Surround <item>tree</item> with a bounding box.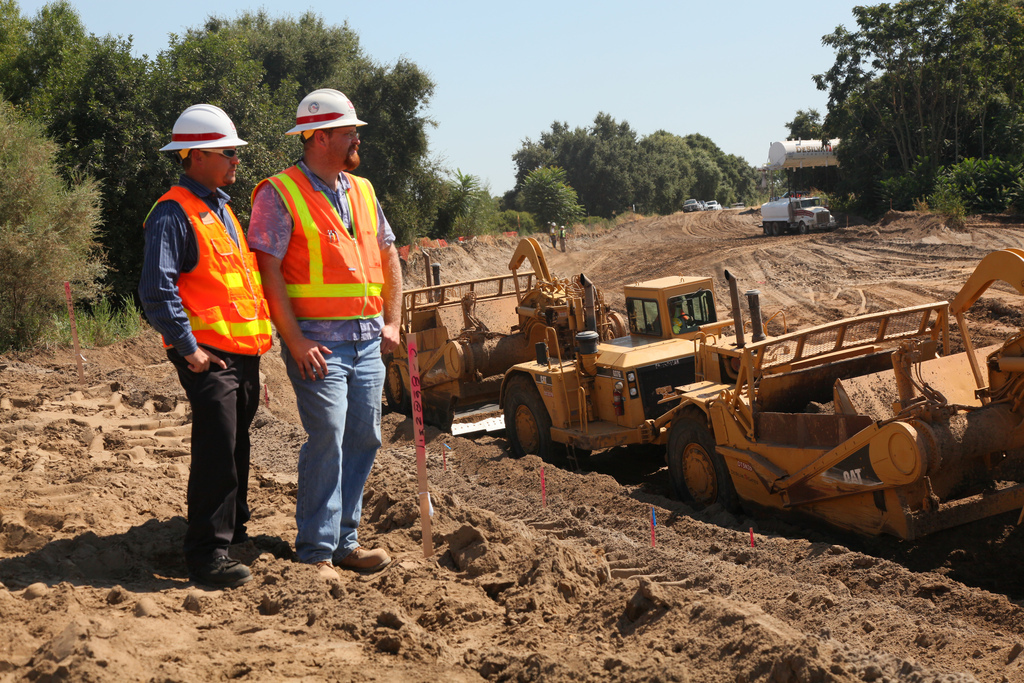
[19,0,112,212].
